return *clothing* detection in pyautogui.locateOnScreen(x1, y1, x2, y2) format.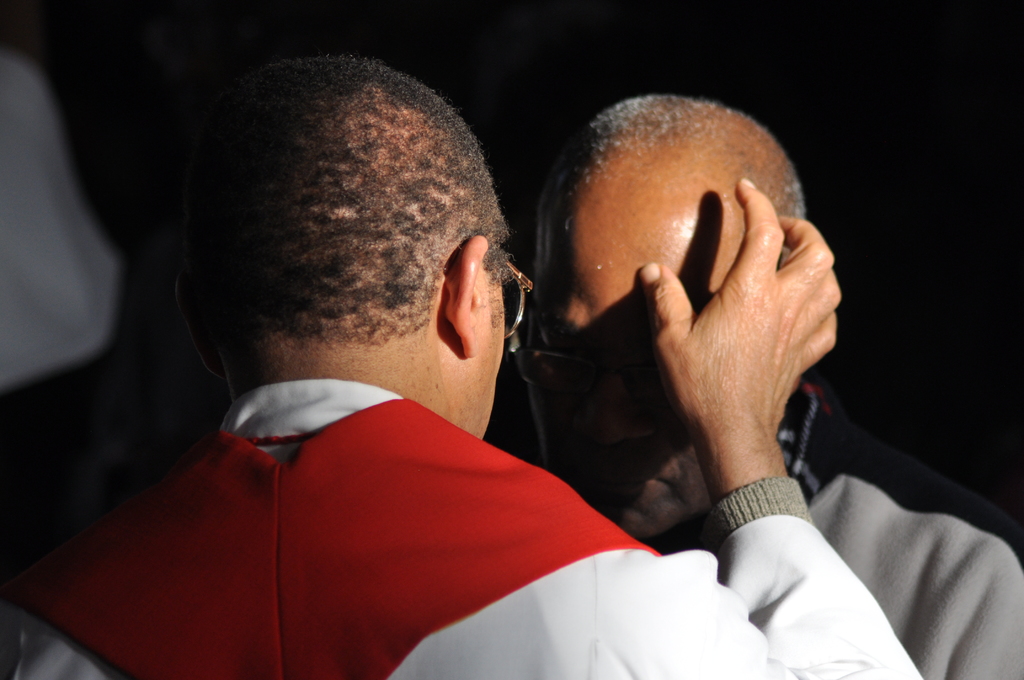
pyautogui.locateOnScreen(1, 376, 923, 679).
